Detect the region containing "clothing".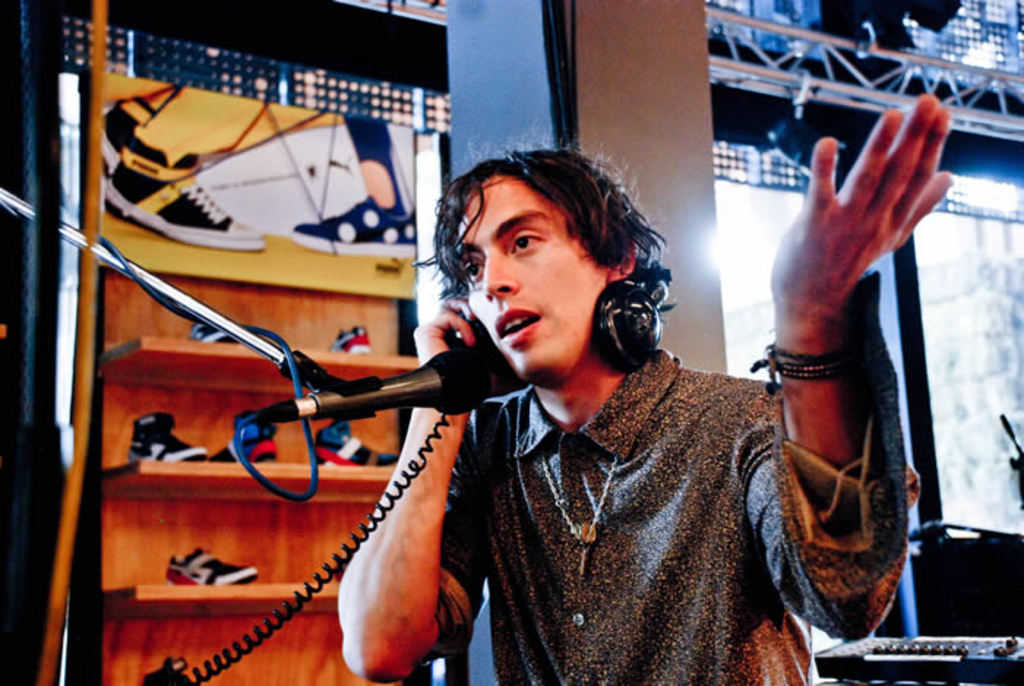
locate(421, 279, 831, 685).
